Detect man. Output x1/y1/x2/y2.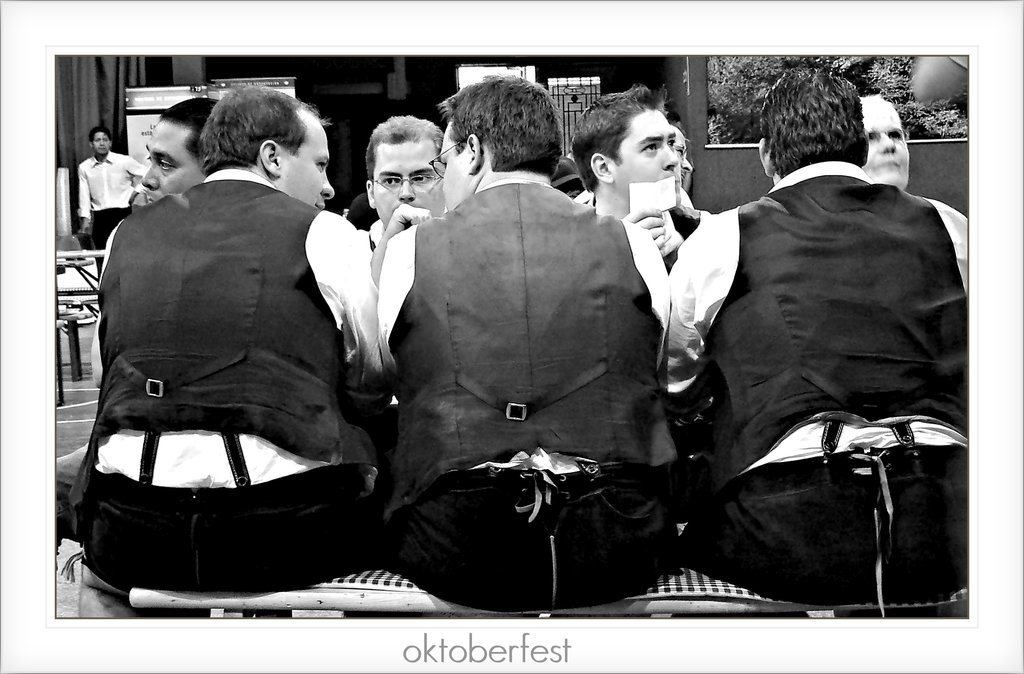
80/128/146/279.
